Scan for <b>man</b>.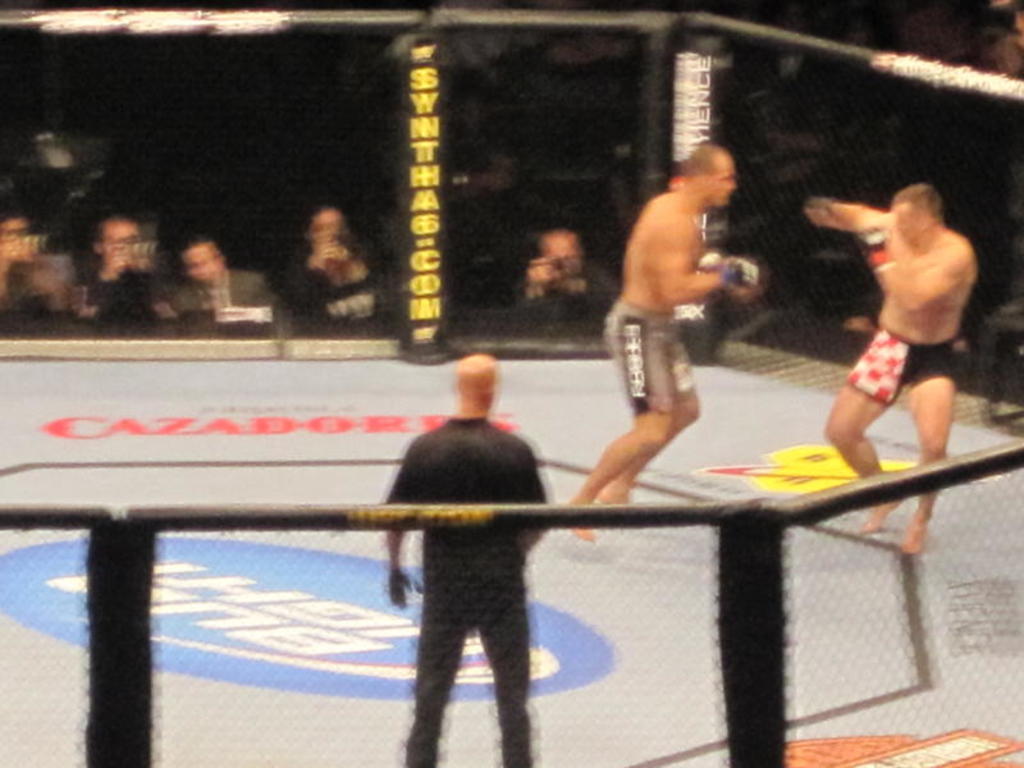
Scan result: [left=806, top=180, right=977, bottom=554].
